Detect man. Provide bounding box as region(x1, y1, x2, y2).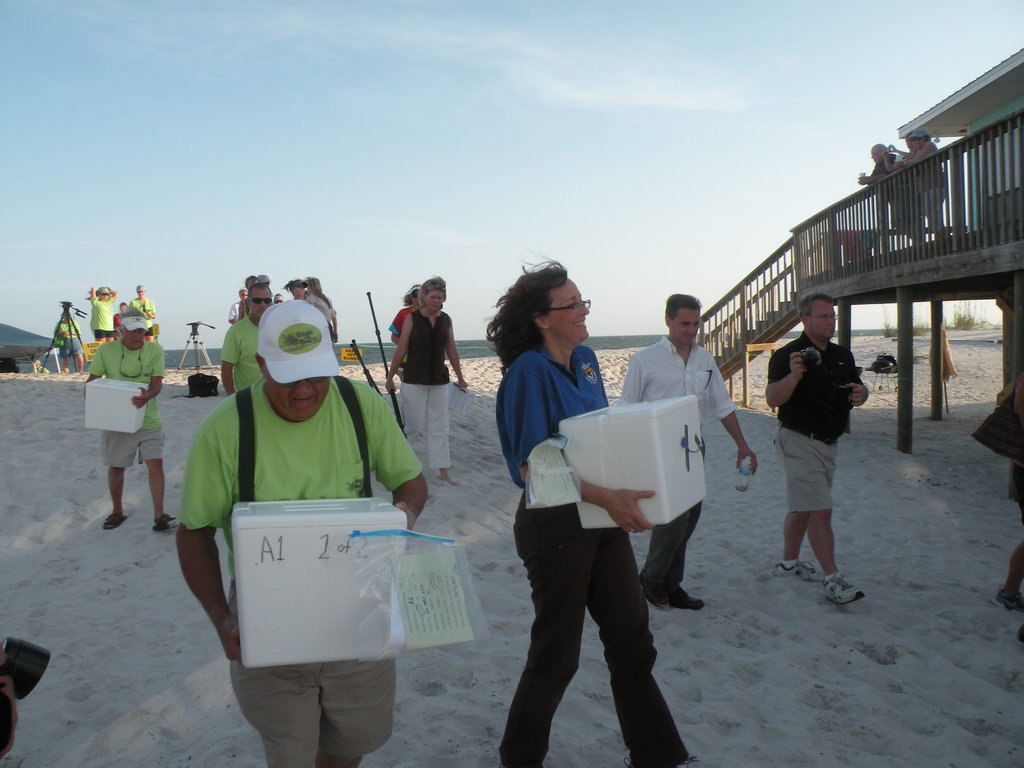
region(856, 140, 918, 242).
